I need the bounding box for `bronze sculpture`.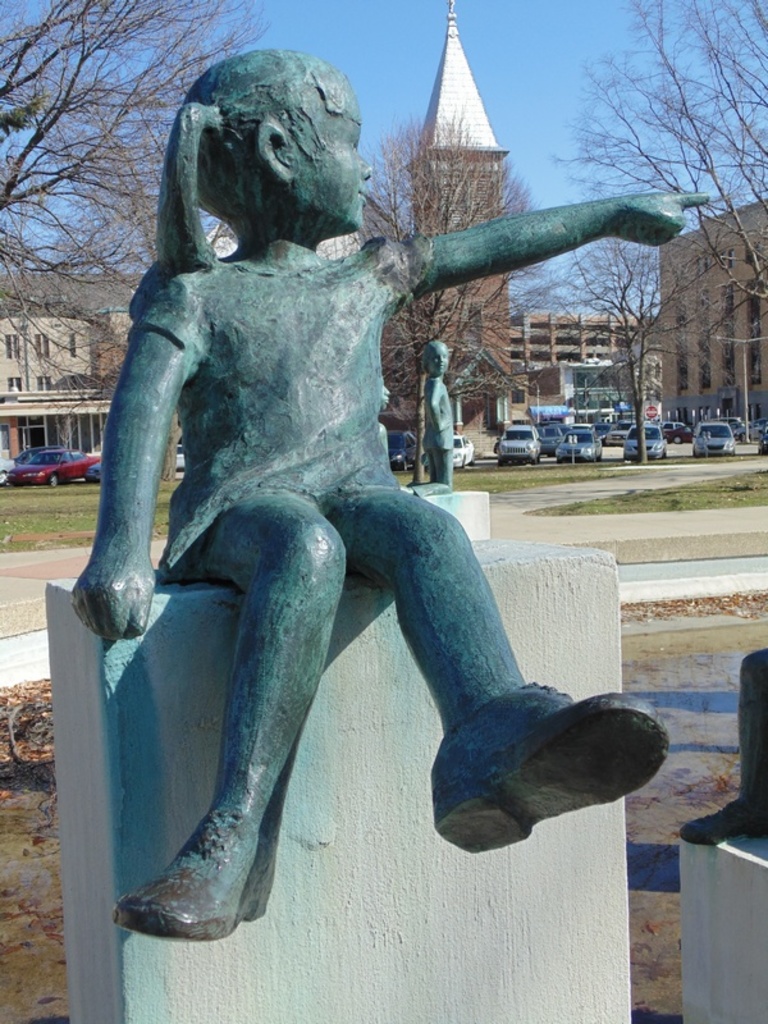
Here it is: box=[411, 338, 456, 499].
